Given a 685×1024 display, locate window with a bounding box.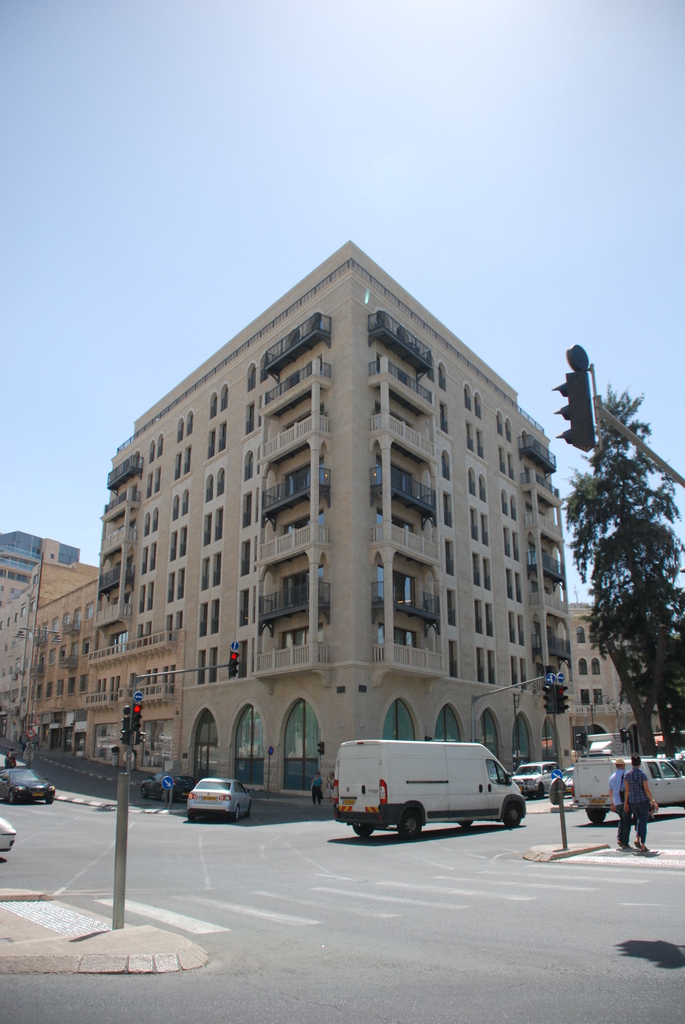
Located: bbox(148, 583, 155, 609).
